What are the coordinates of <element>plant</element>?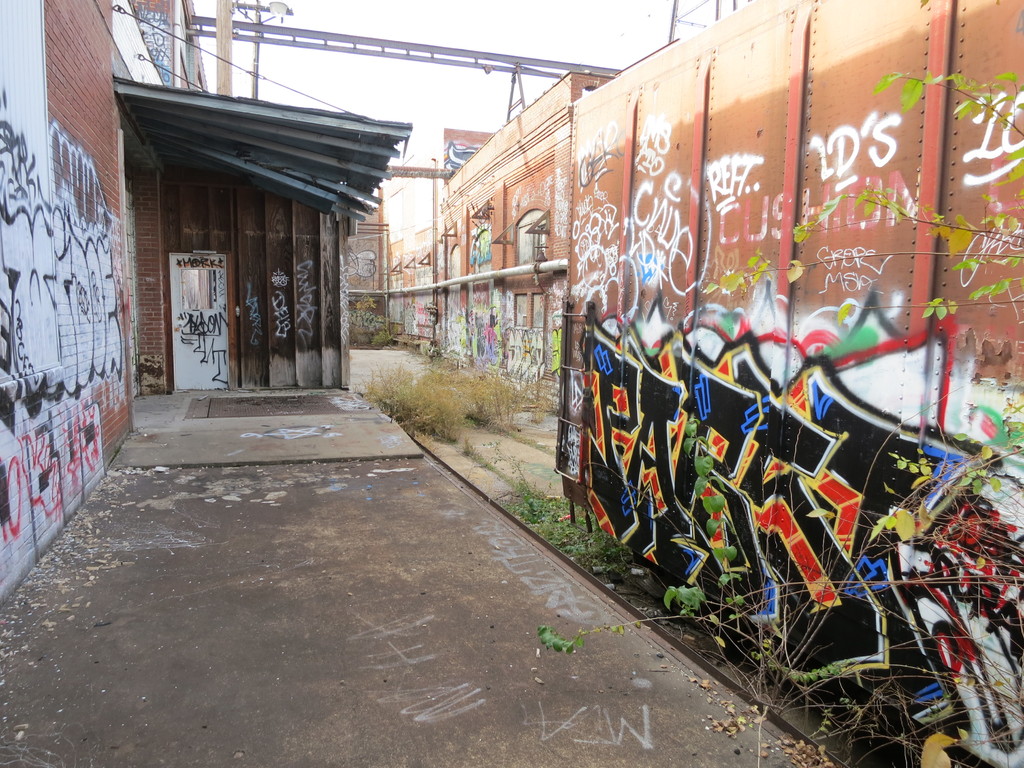
(left=530, top=291, right=1023, bottom=767).
